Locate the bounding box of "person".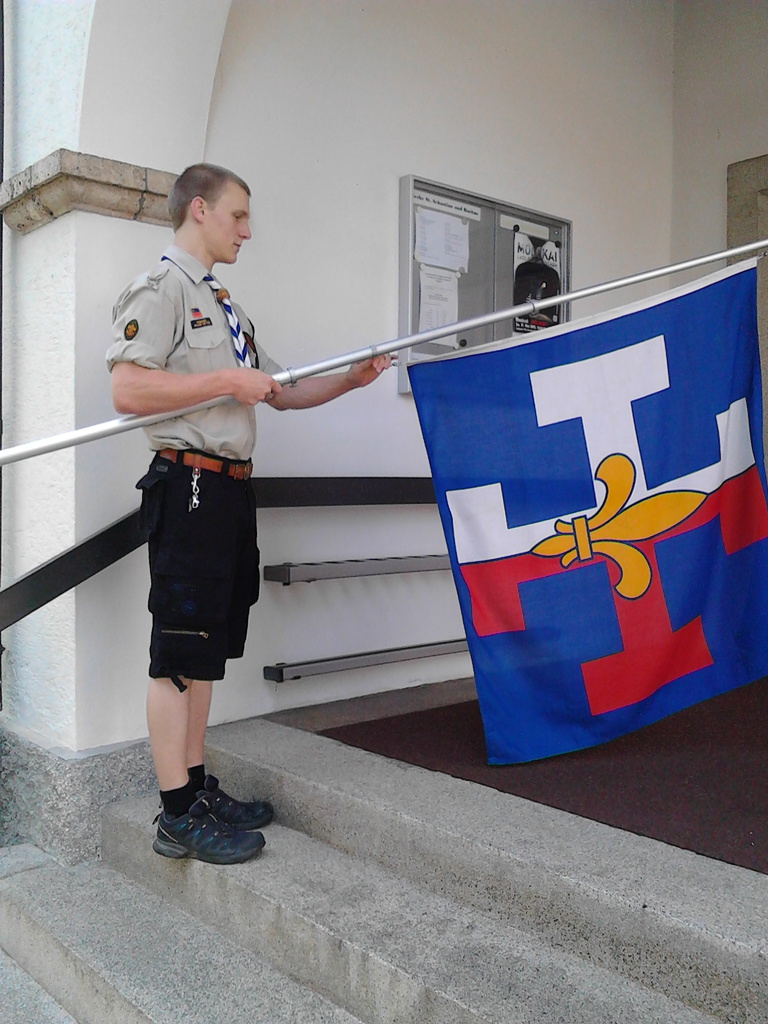
Bounding box: select_region(94, 166, 393, 872).
